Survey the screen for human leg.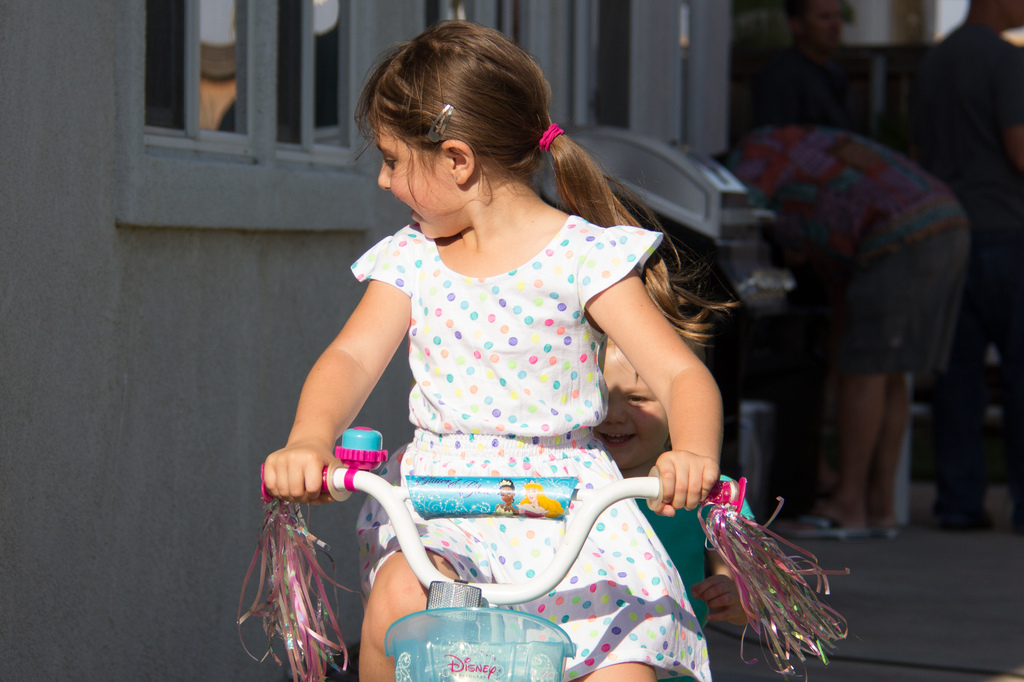
Survey found: pyautogui.locateOnScreen(353, 425, 511, 681).
